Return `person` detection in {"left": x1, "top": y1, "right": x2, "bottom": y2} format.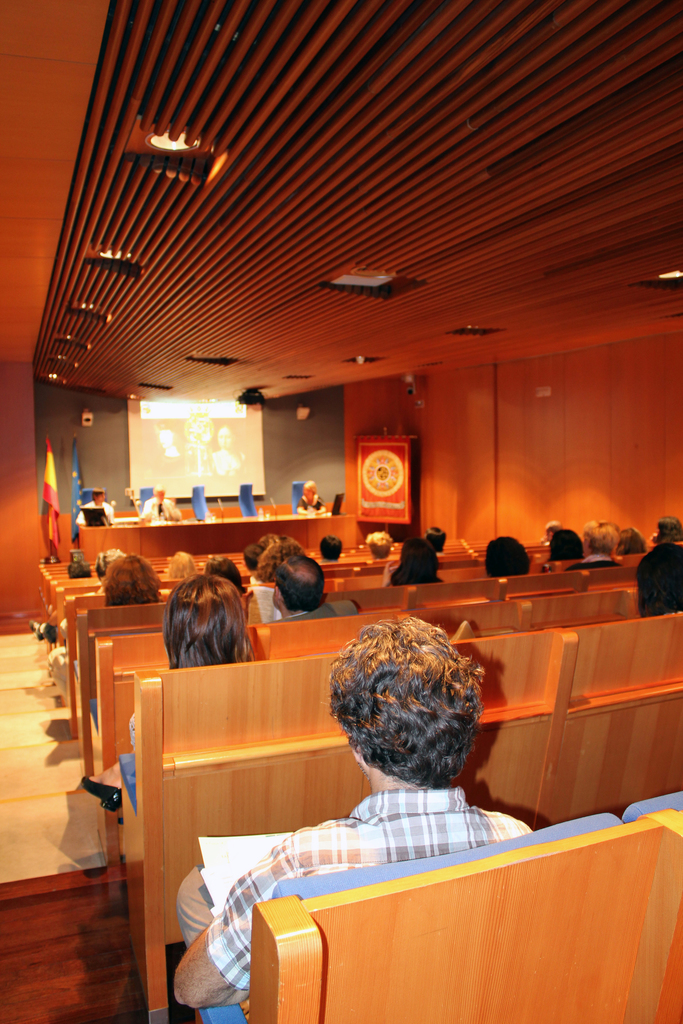
{"left": 170, "top": 616, "right": 534, "bottom": 1021}.
